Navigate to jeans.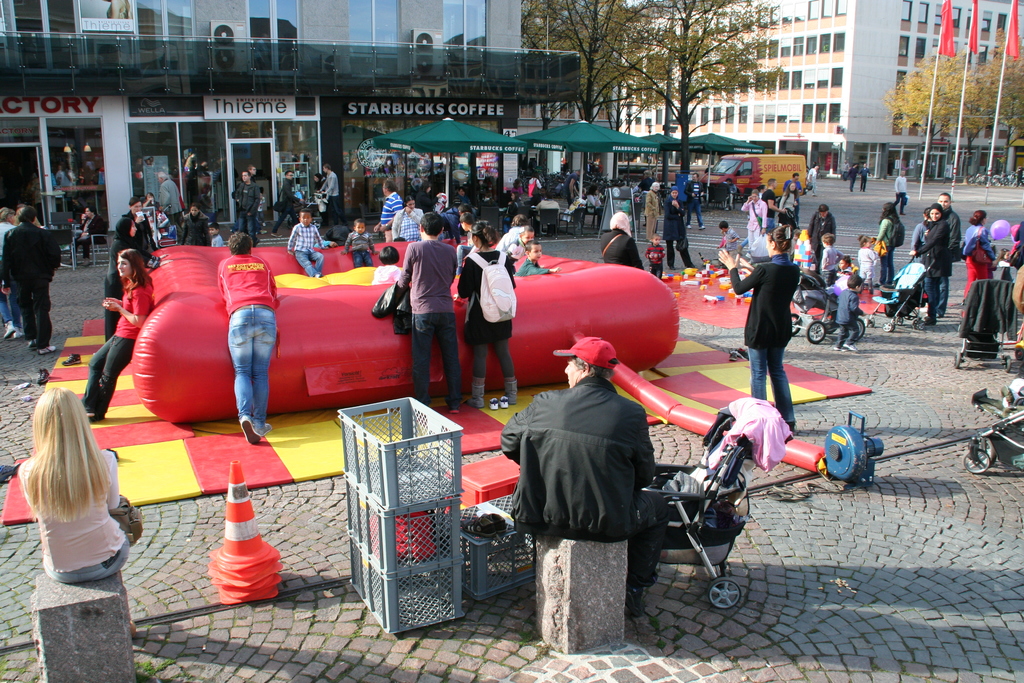
Navigation target: {"x1": 502, "y1": 216, "x2": 509, "y2": 236}.
